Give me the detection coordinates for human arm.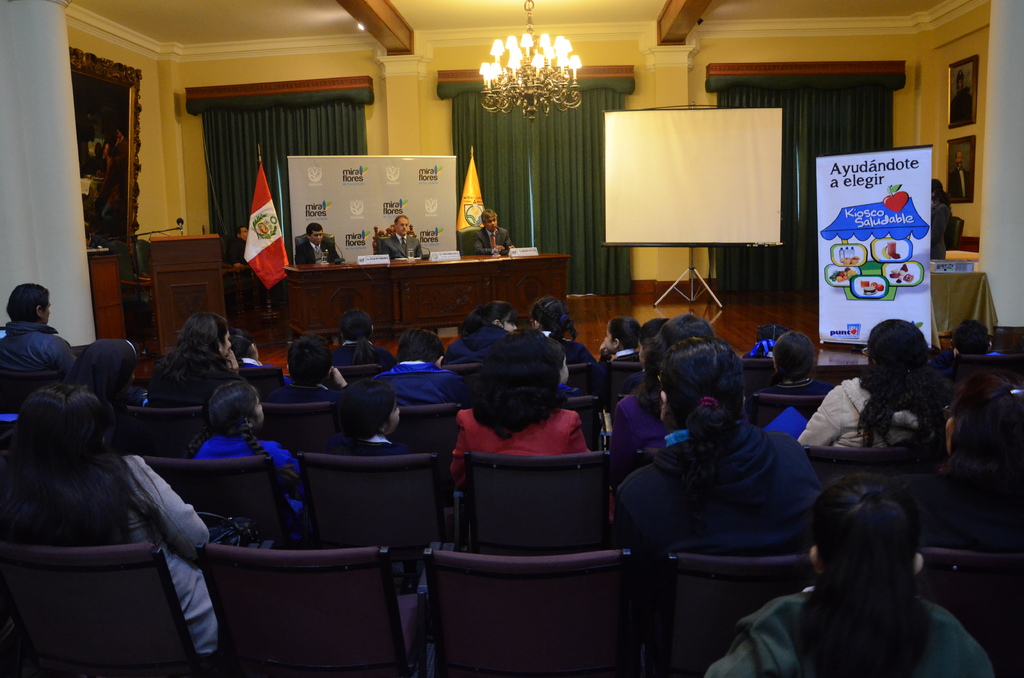
568, 415, 593, 464.
